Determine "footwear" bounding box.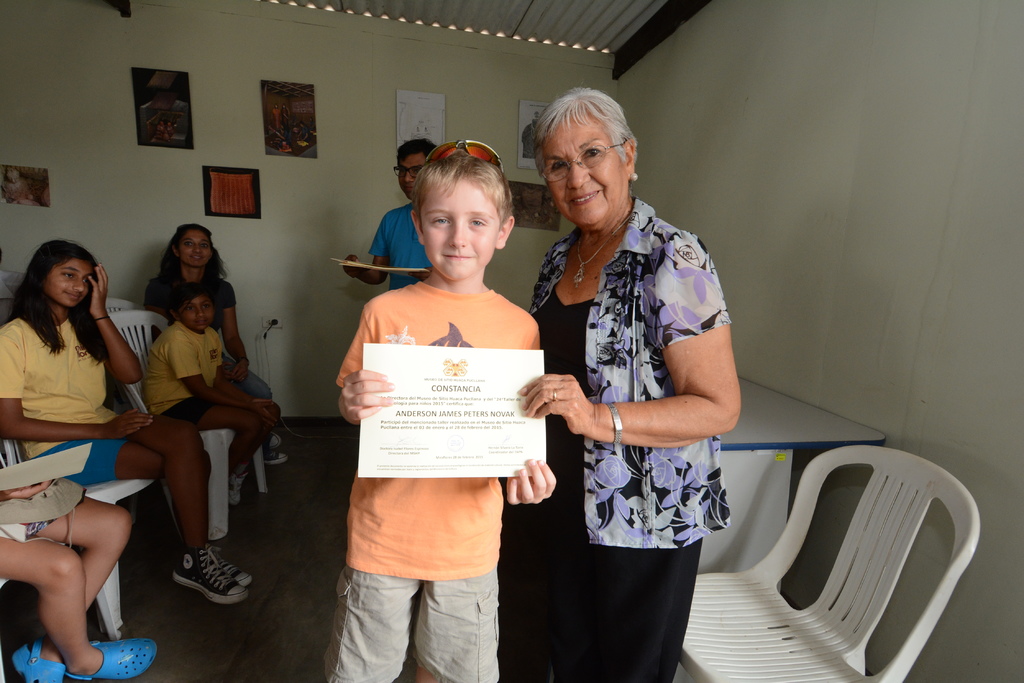
Determined: detection(262, 424, 289, 450).
